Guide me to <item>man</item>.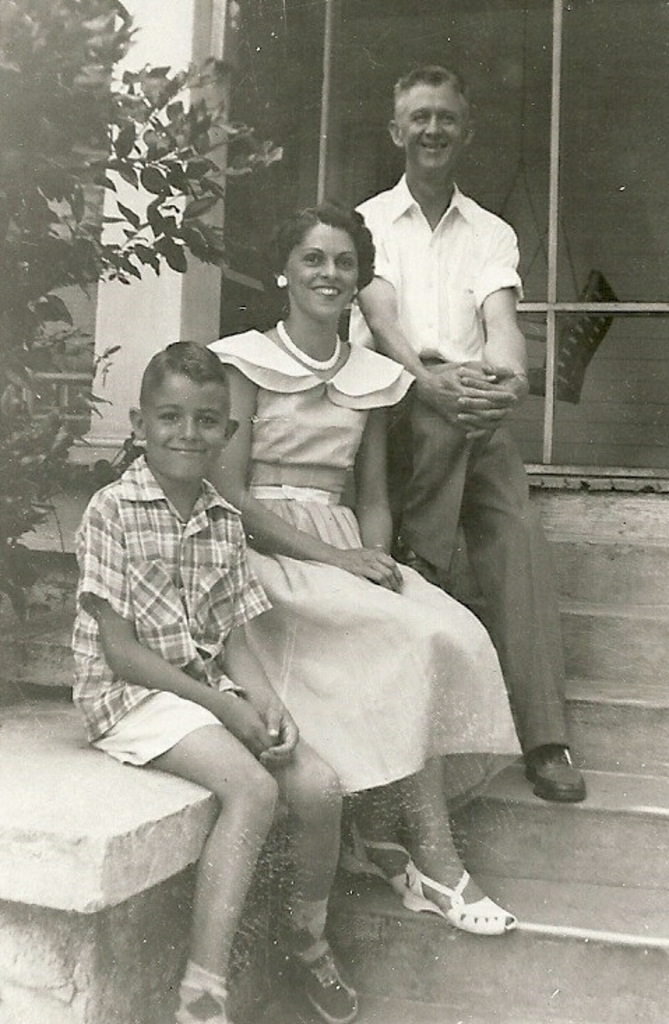
Guidance: 341, 66, 550, 735.
